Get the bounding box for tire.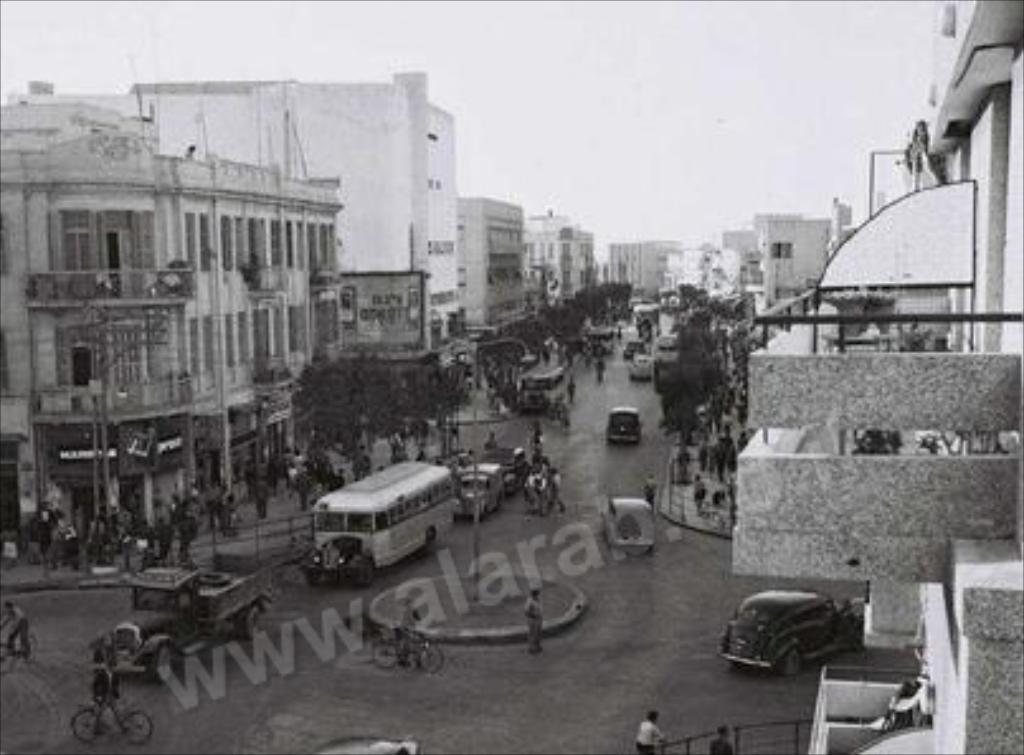
box(302, 560, 319, 585).
